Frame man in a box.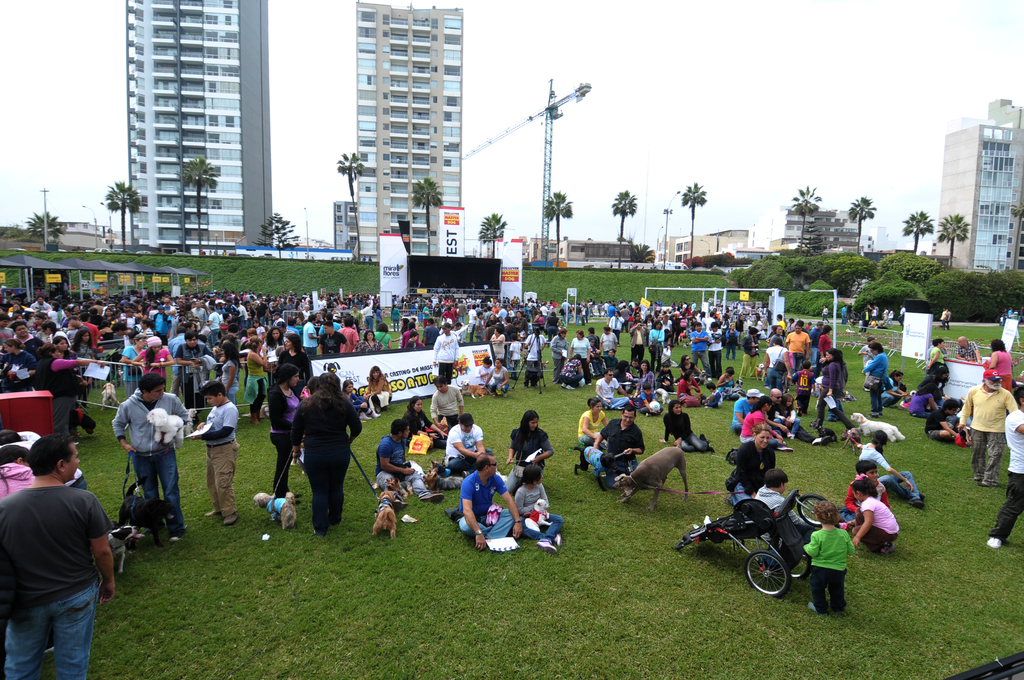
bbox(80, 307, 104, 350).
